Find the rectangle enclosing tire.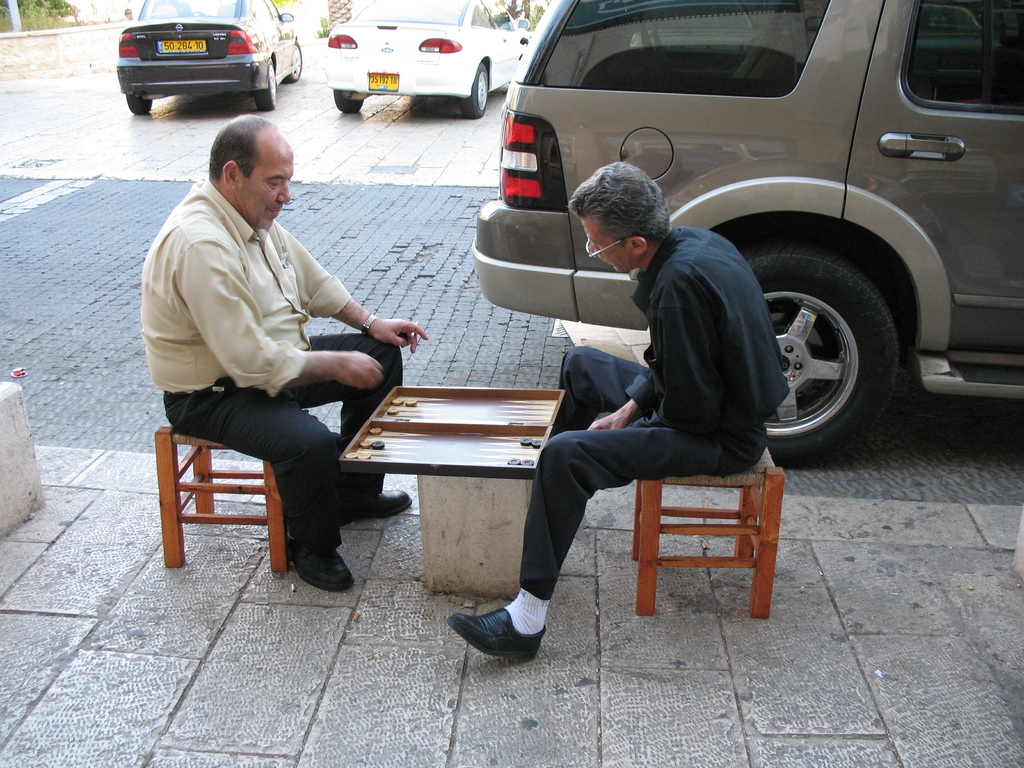
[126,94,156,115].
